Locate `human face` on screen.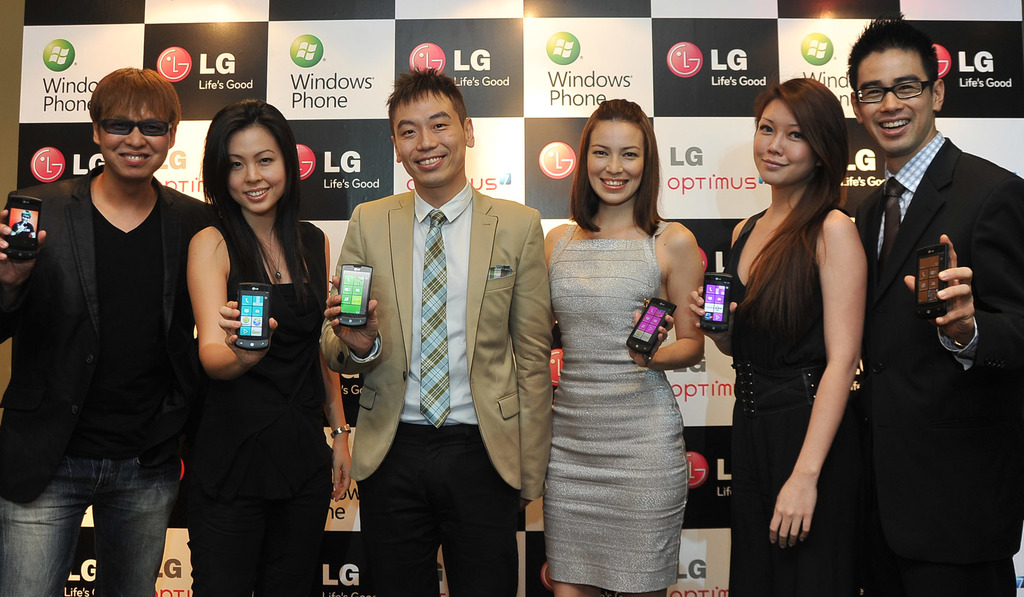
On screen at region(232, 126, 284, 212).
